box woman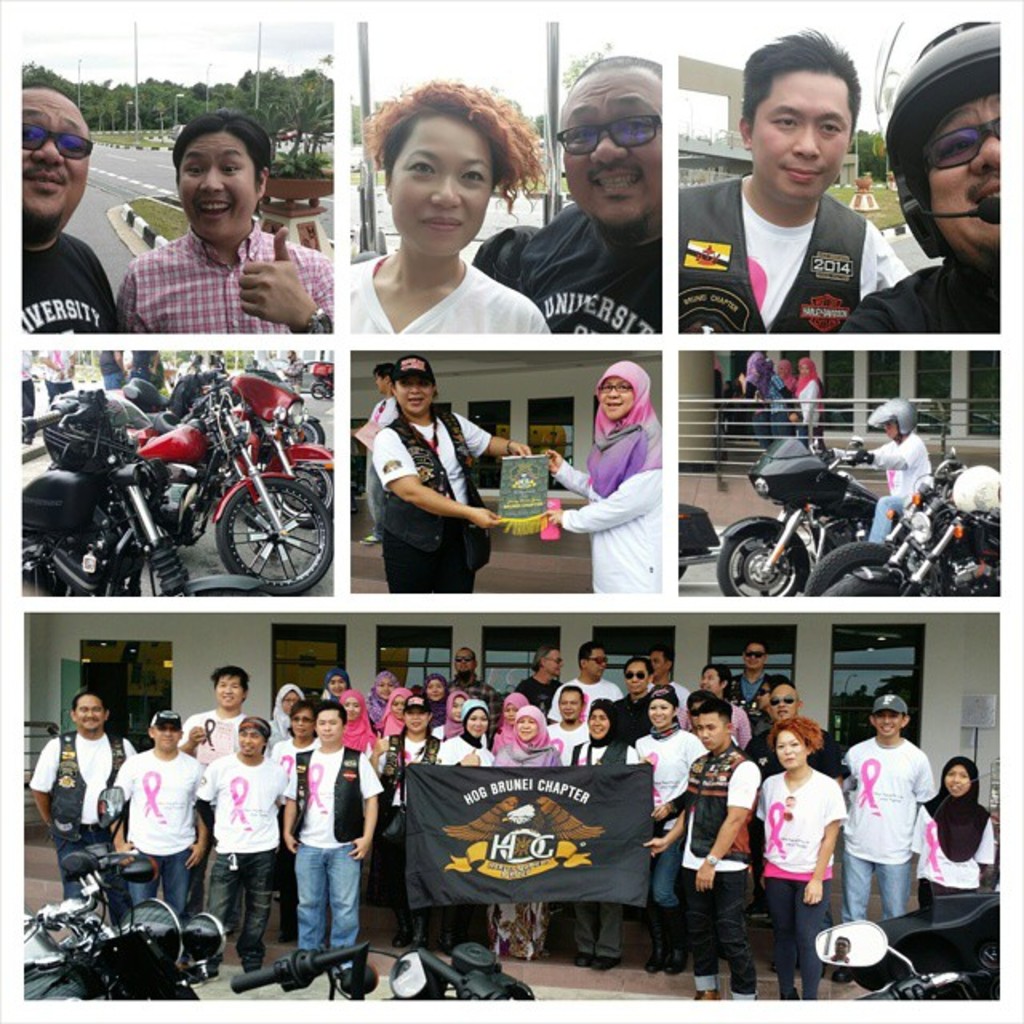
[330,693,384,755]
